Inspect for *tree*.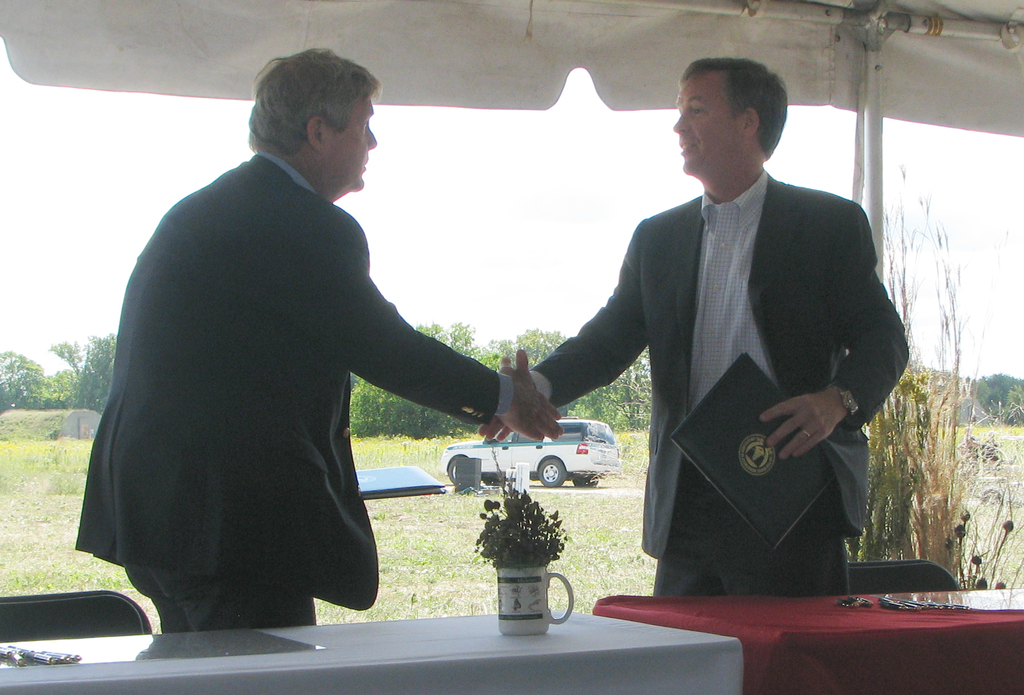
Inspection: 0, 347, 58, 418.
